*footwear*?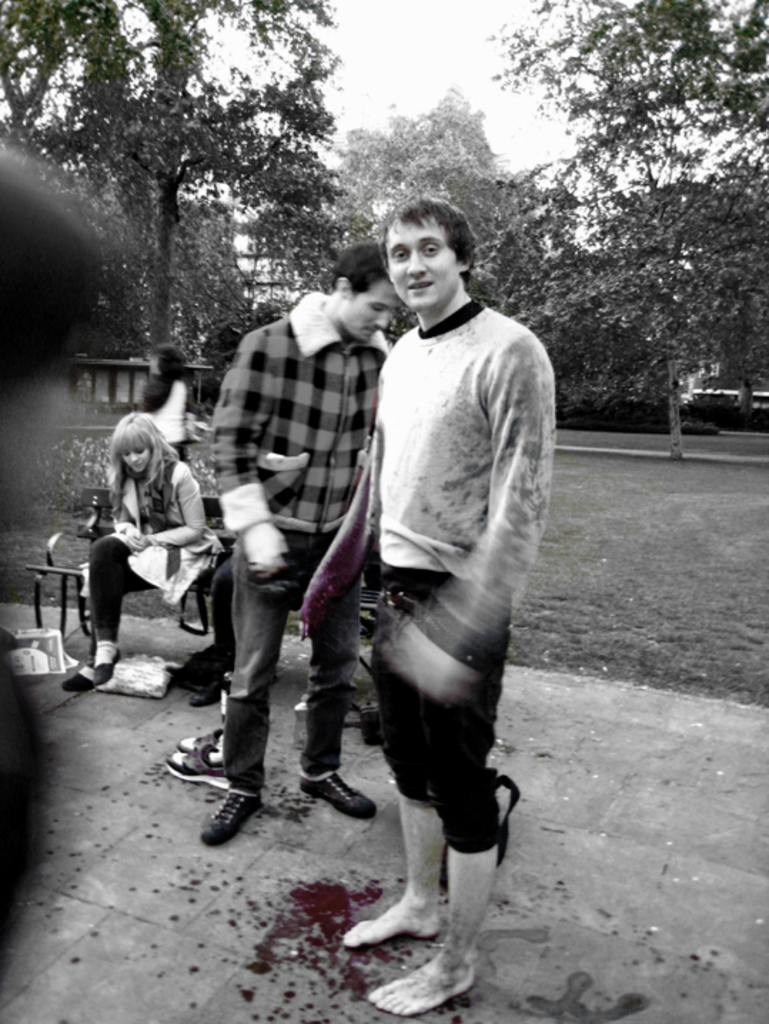
{"x1": 188, "y1": 770, "x2": 263, "y2": 854}
